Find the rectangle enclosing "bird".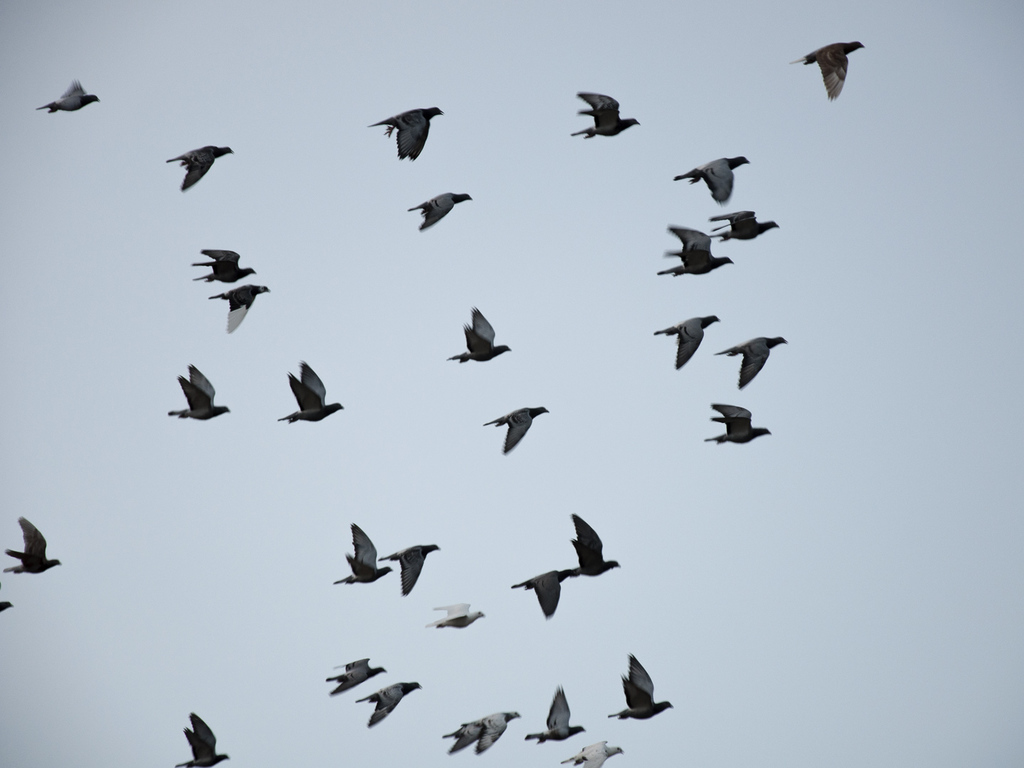
locate(0, 602, 18, 609).
